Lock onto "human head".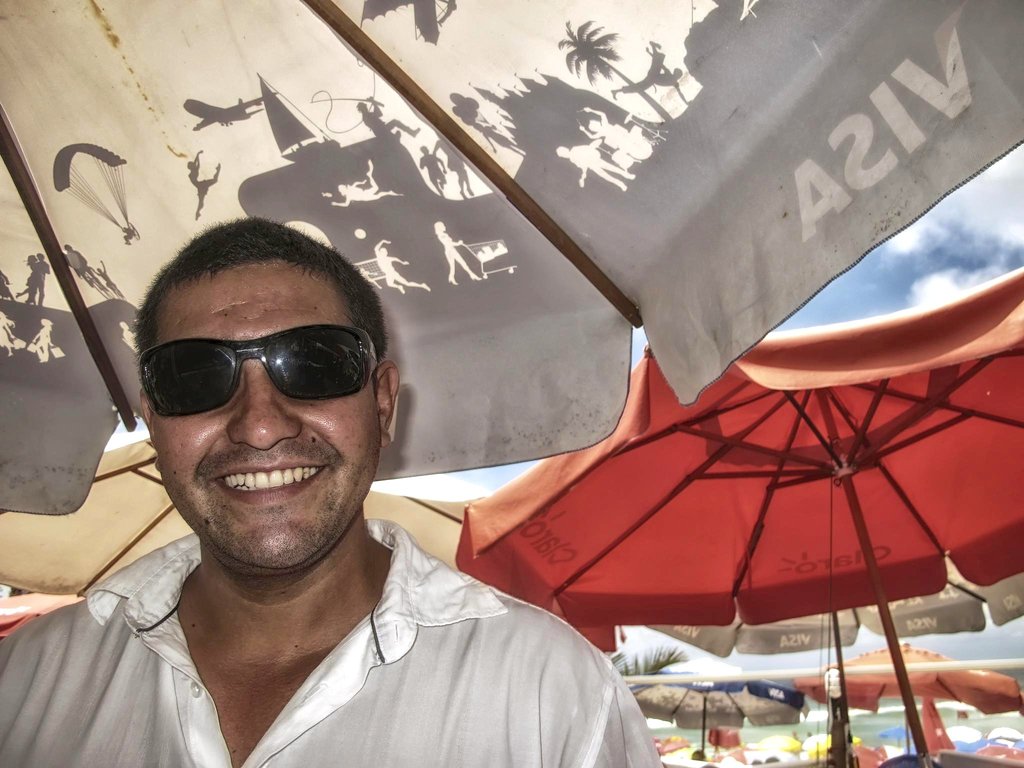
Locked: bbox(584, 120, 601, 134).
